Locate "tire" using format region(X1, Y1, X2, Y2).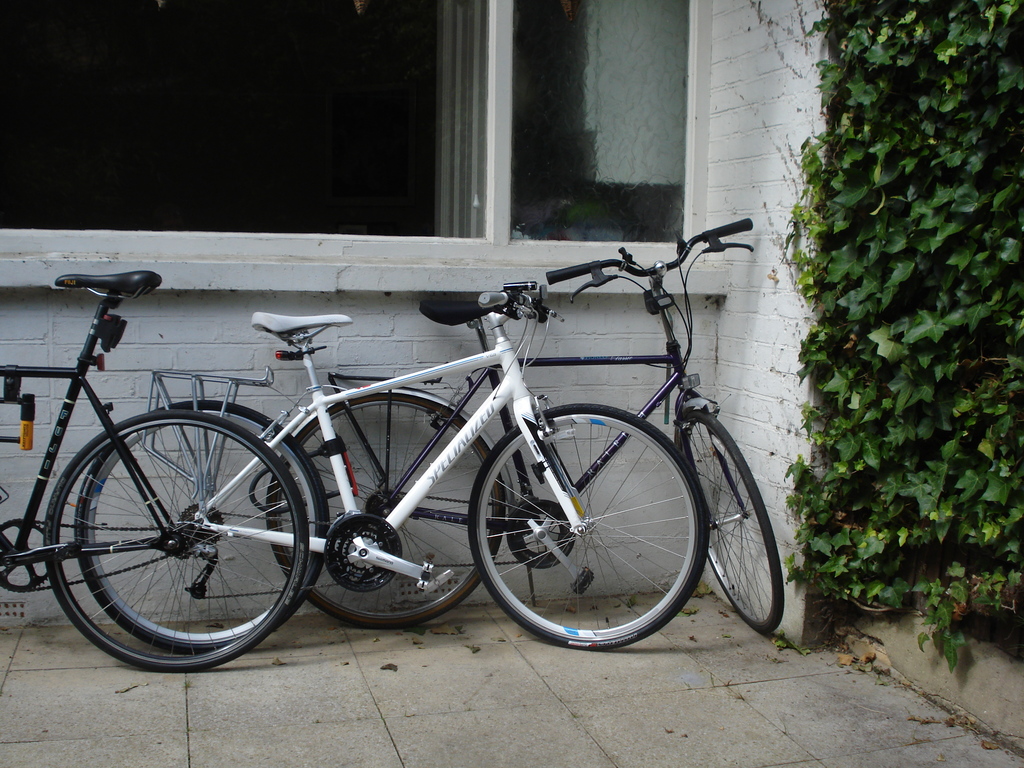
region(675, 410, 785, 634).
